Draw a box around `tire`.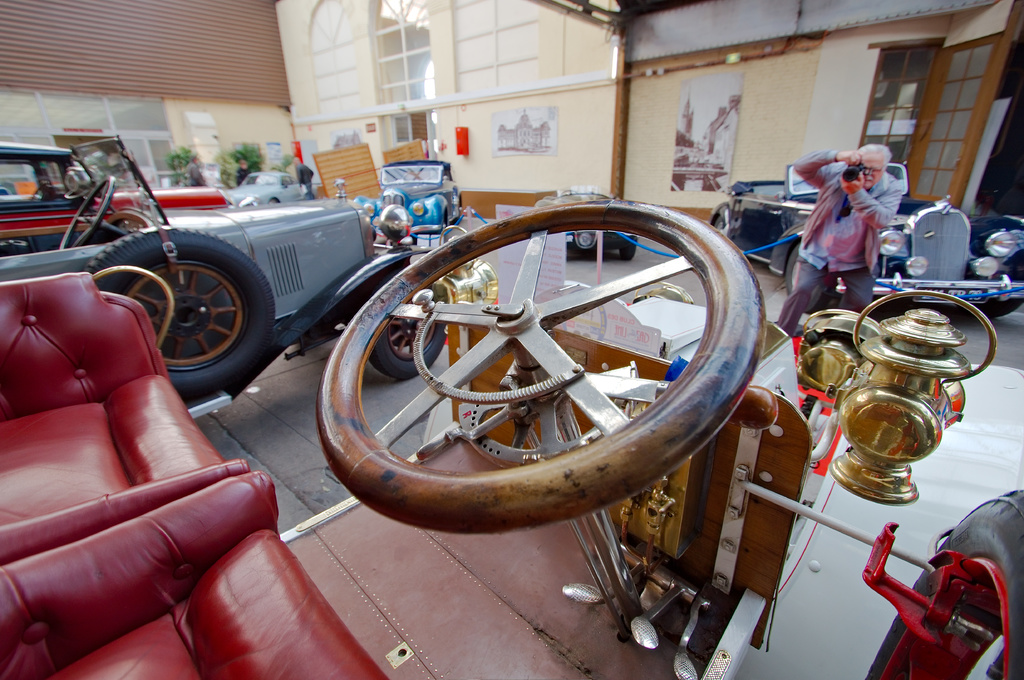
detection(707, 206, 735, 242).
